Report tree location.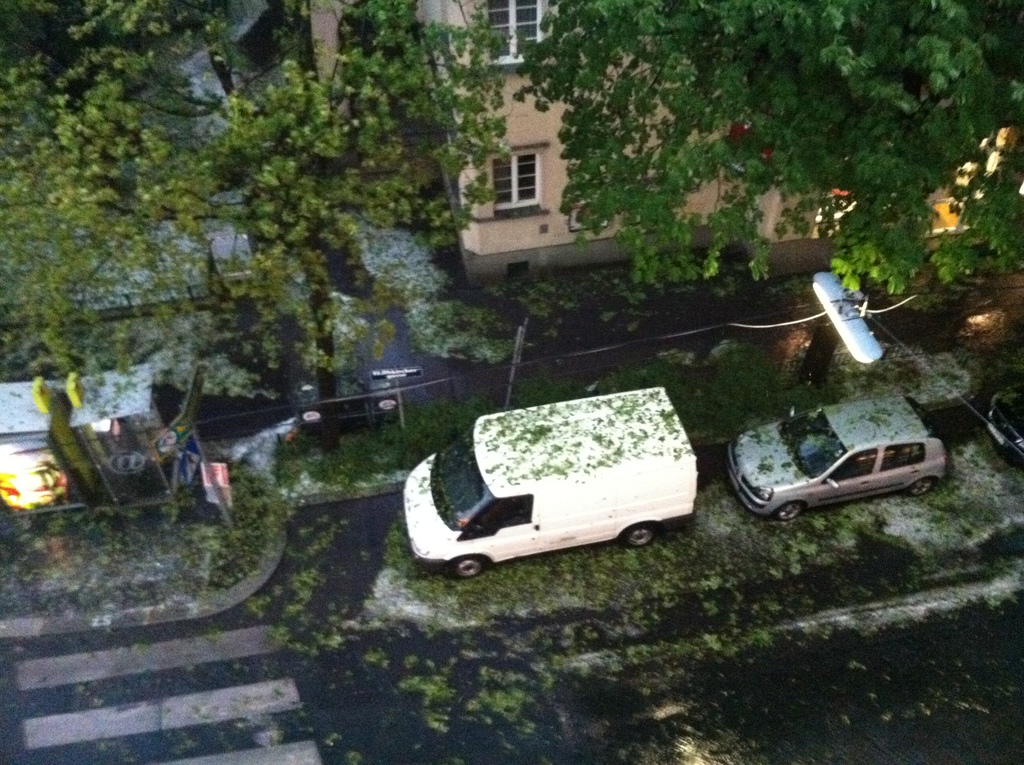
Report: 514:0:1023:390.
